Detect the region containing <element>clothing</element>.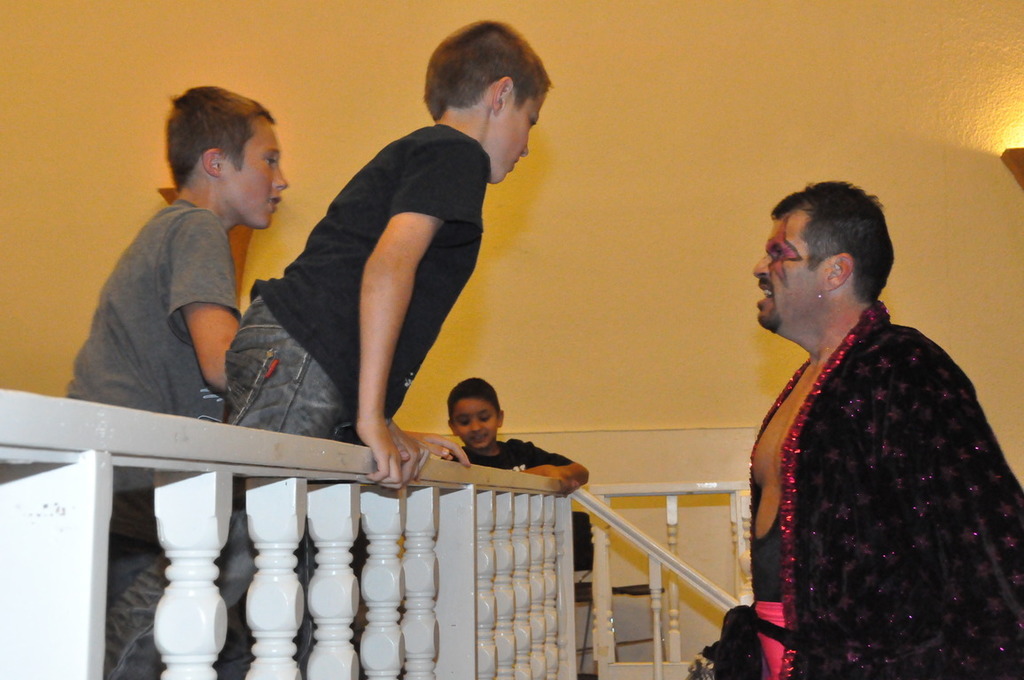
[left=733, top=267, right=1001, bottom=679].
